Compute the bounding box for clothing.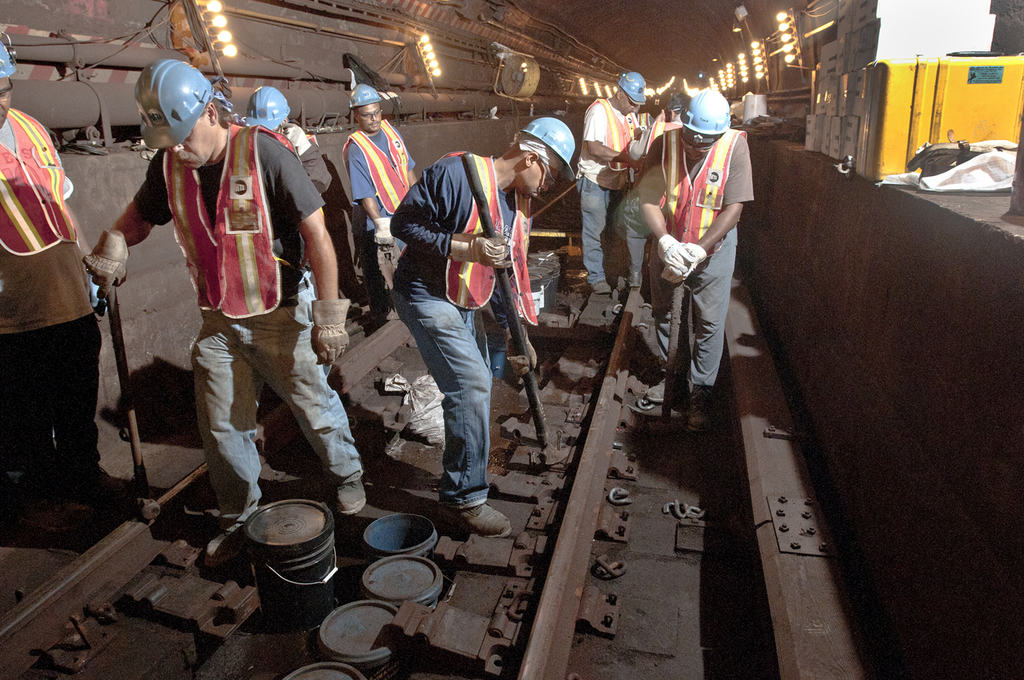
<region>0, 102, 108, 495</region>.
